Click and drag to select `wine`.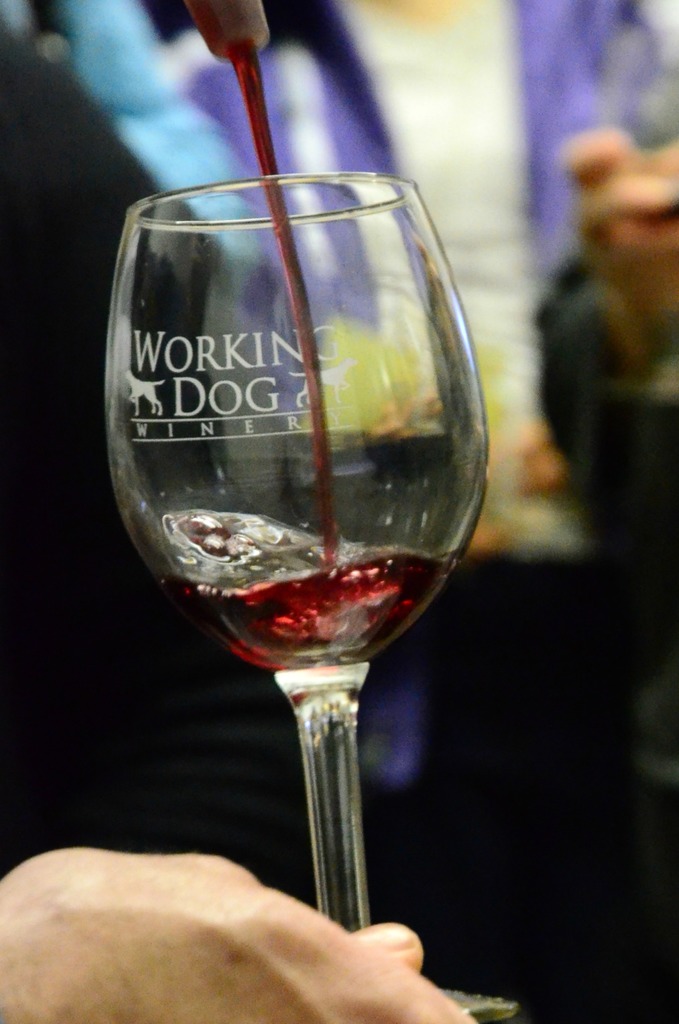
Selection: locate(168, 518, 443, 661).
